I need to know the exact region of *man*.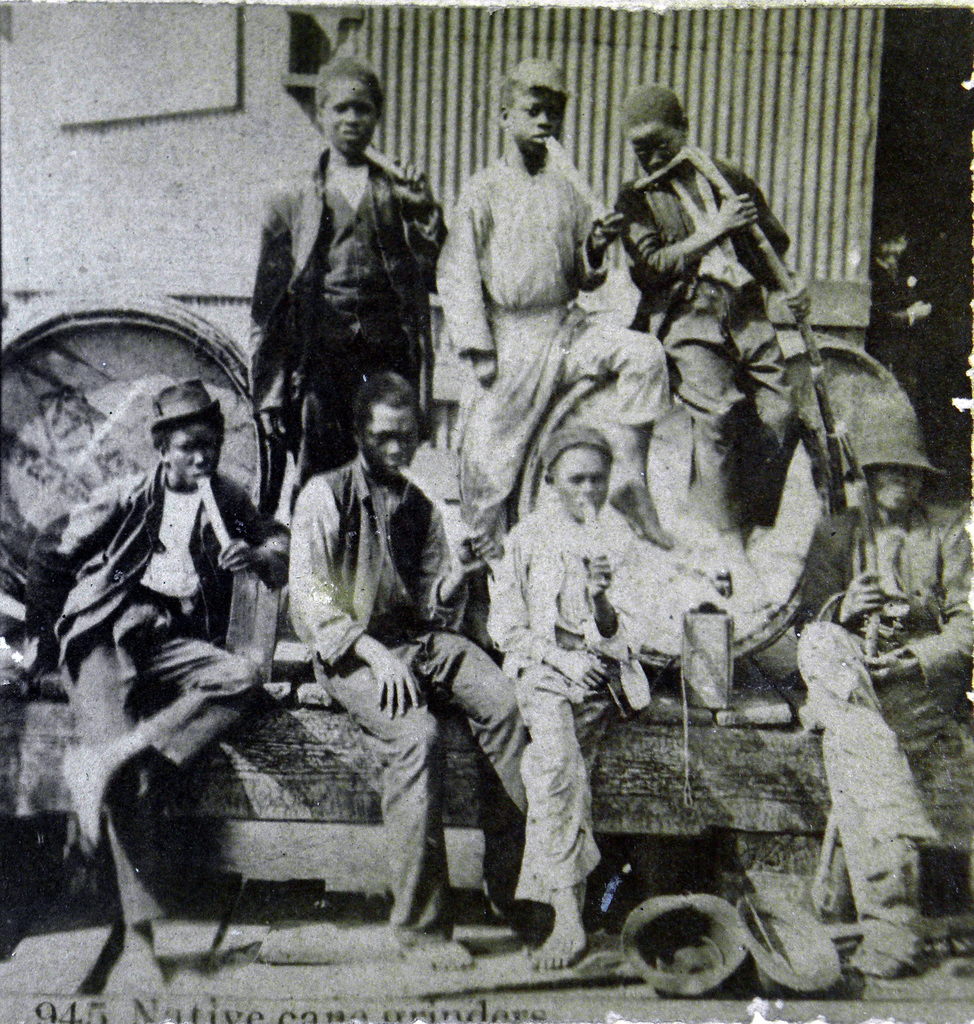
Region: box(795, 384, 970, 977).
